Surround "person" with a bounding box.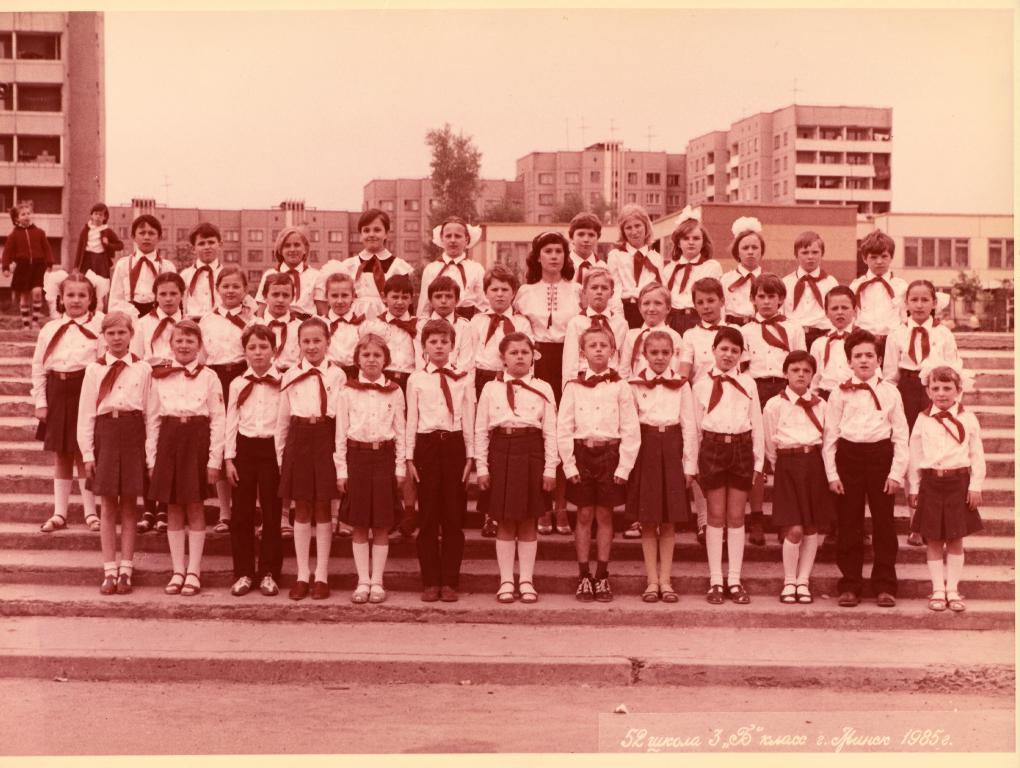
{"left": 478, "top": 332, "right": 551, "bottom": 607}.
